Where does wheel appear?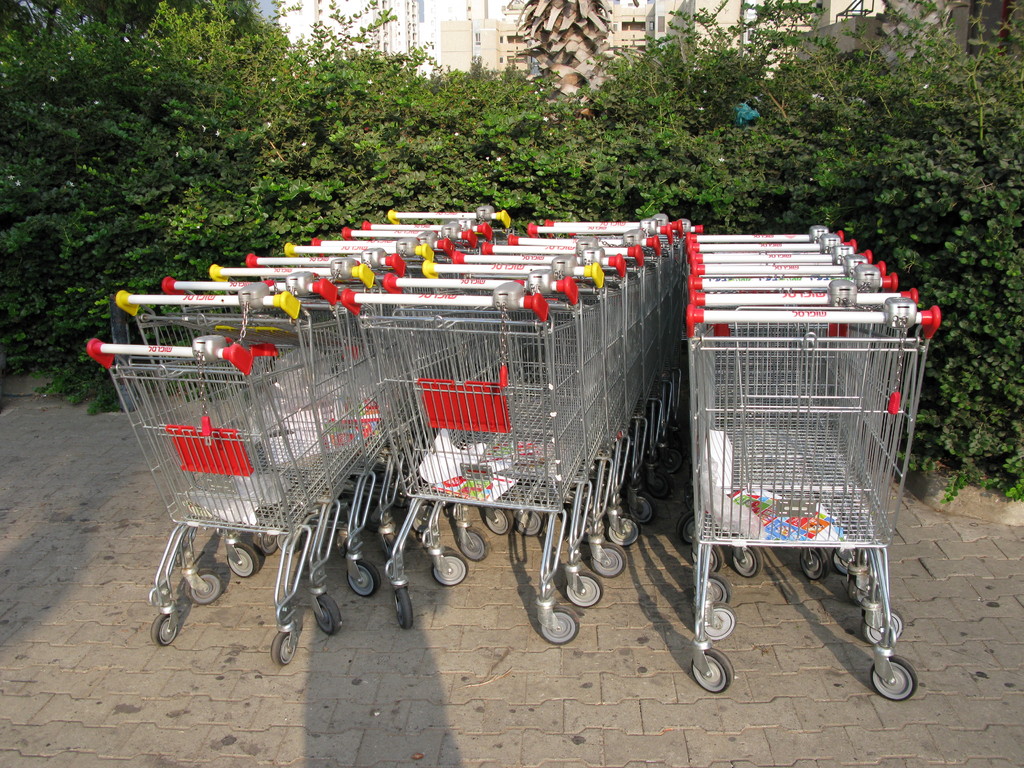
Appears at <box>731,542,762,579</box>.
